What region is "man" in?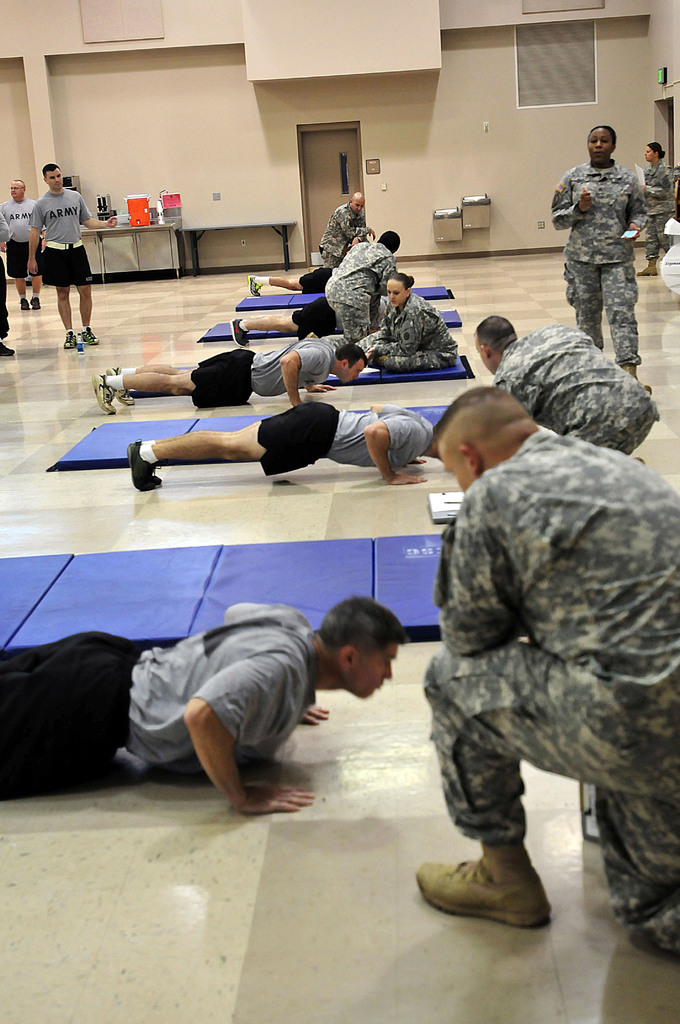
(327,225,398,336).
